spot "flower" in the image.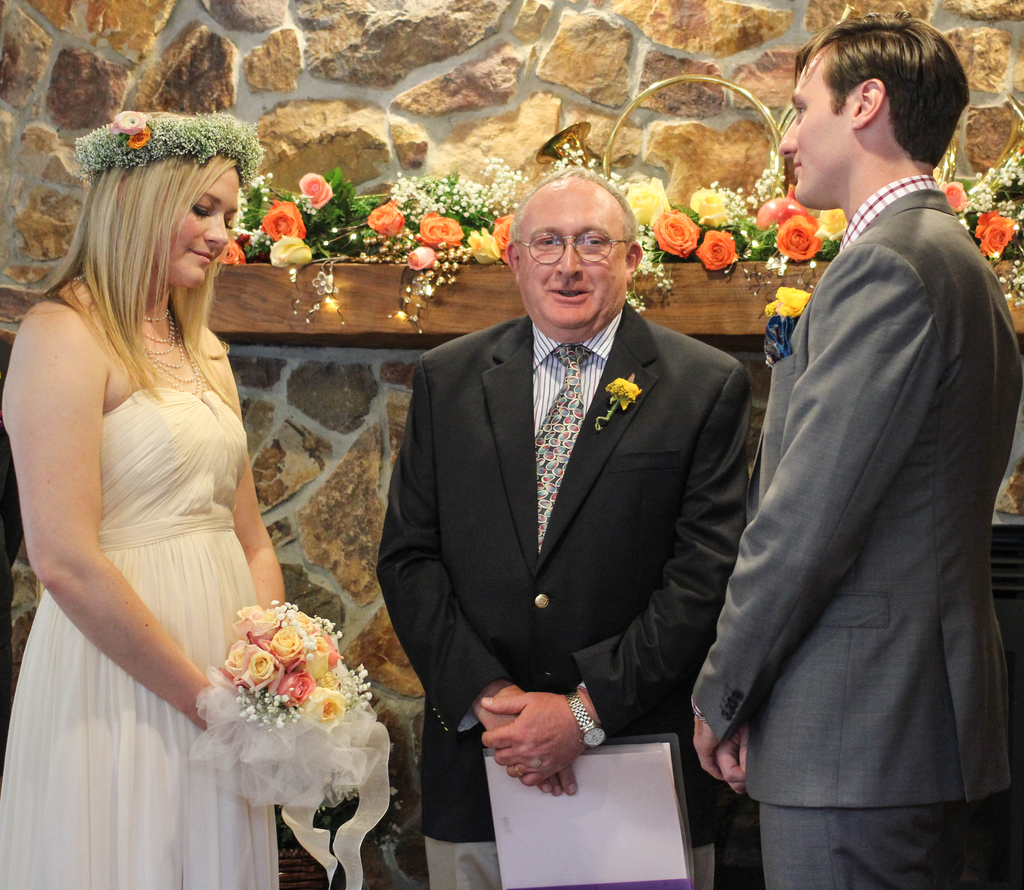
"flower" found at left=970, top=208, right=1017, bottom=257.
